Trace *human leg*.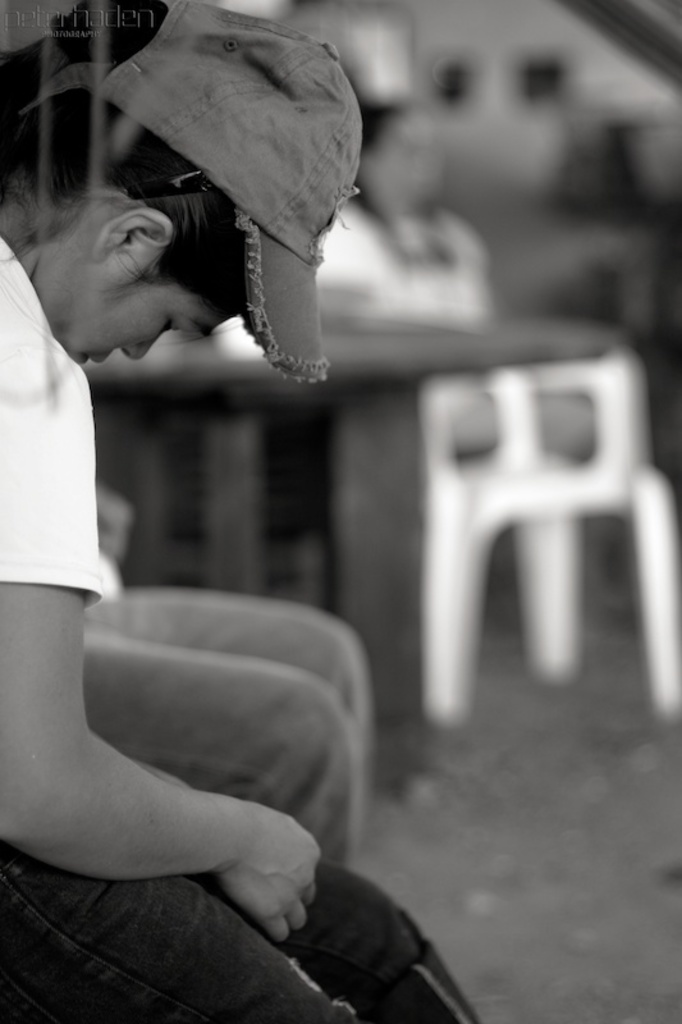
Traced to 3,847,470,1023.
